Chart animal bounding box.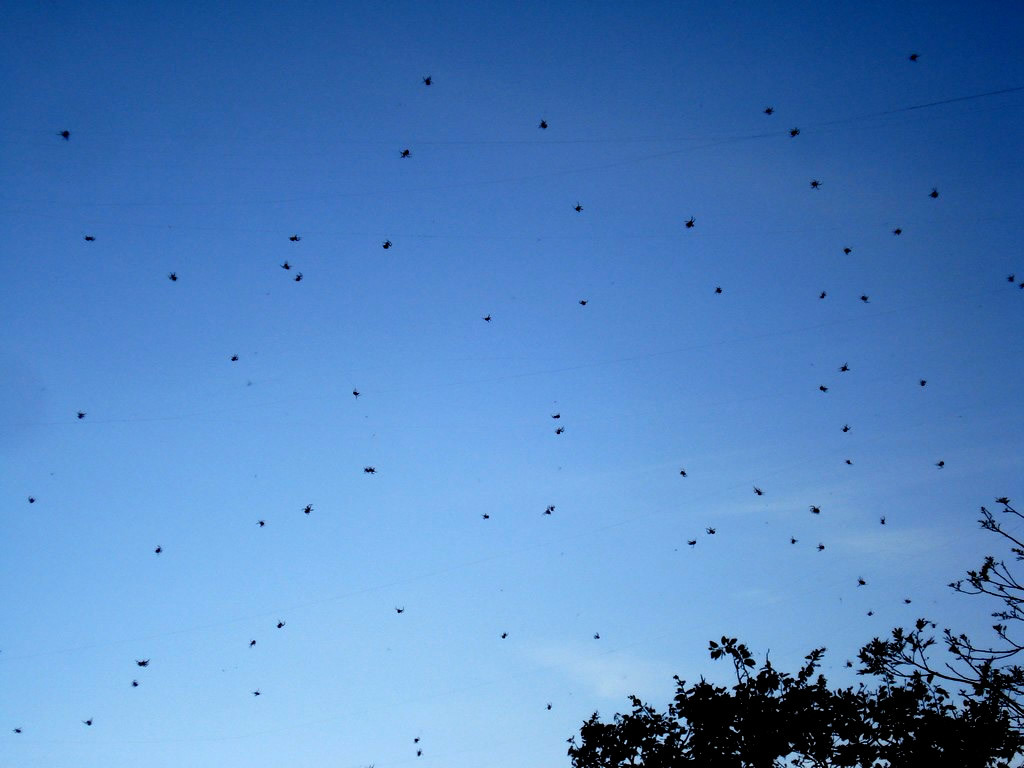
Charted: [685, 215, 698, 228].
